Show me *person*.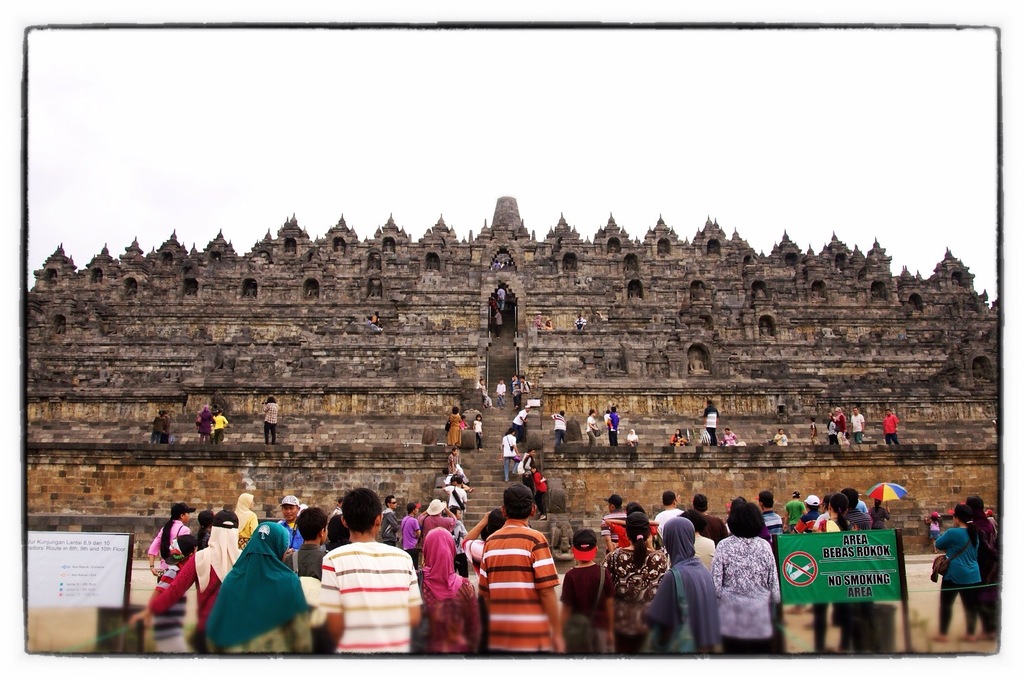
*person* is here: 600, 509, 669, 654.
